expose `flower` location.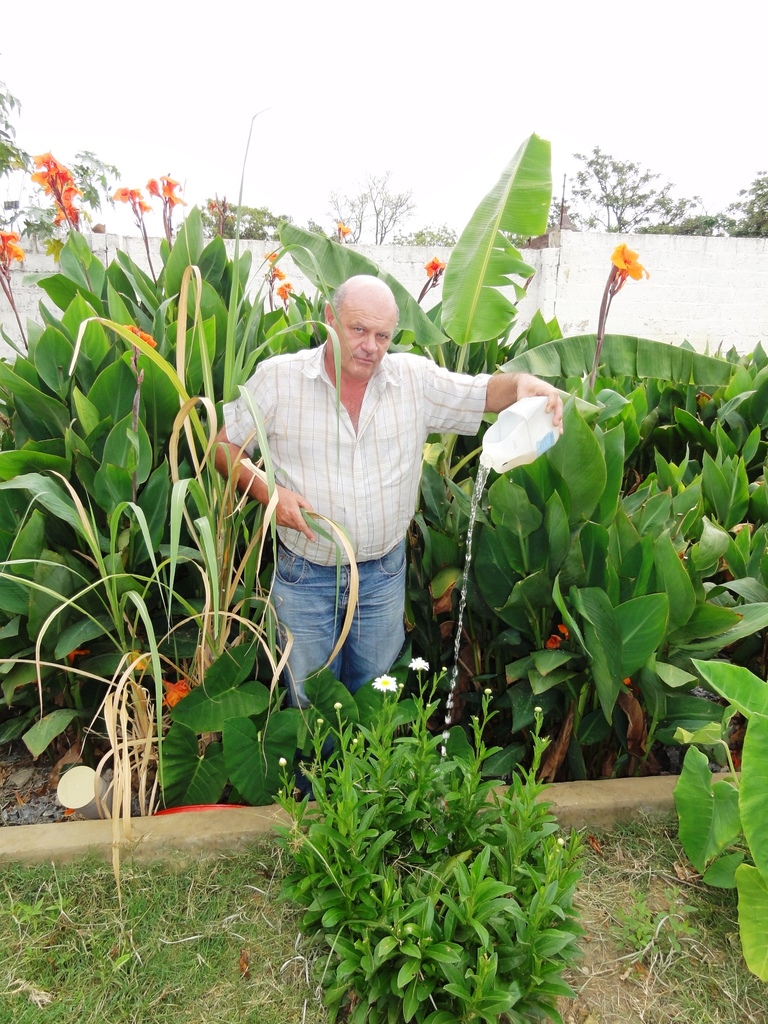
Exposed at {"x1": 408, "y1": 659, "x2": 426, "y2": 672}.
